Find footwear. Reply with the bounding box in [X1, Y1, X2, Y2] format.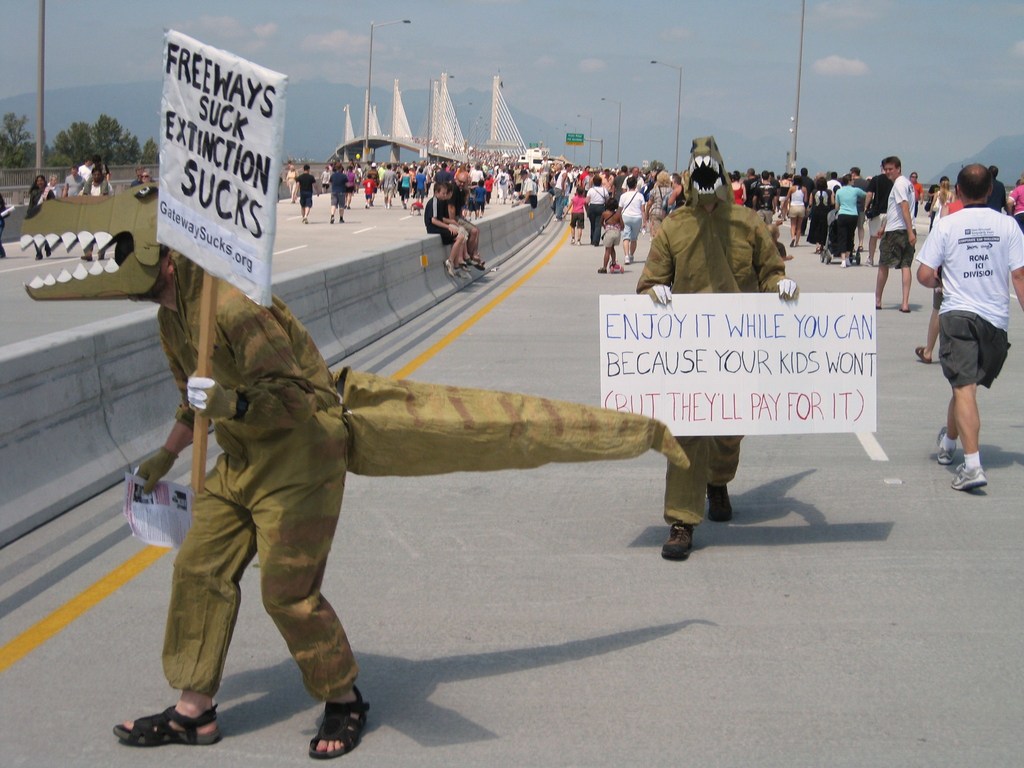
[914, 345, 932, 364].
